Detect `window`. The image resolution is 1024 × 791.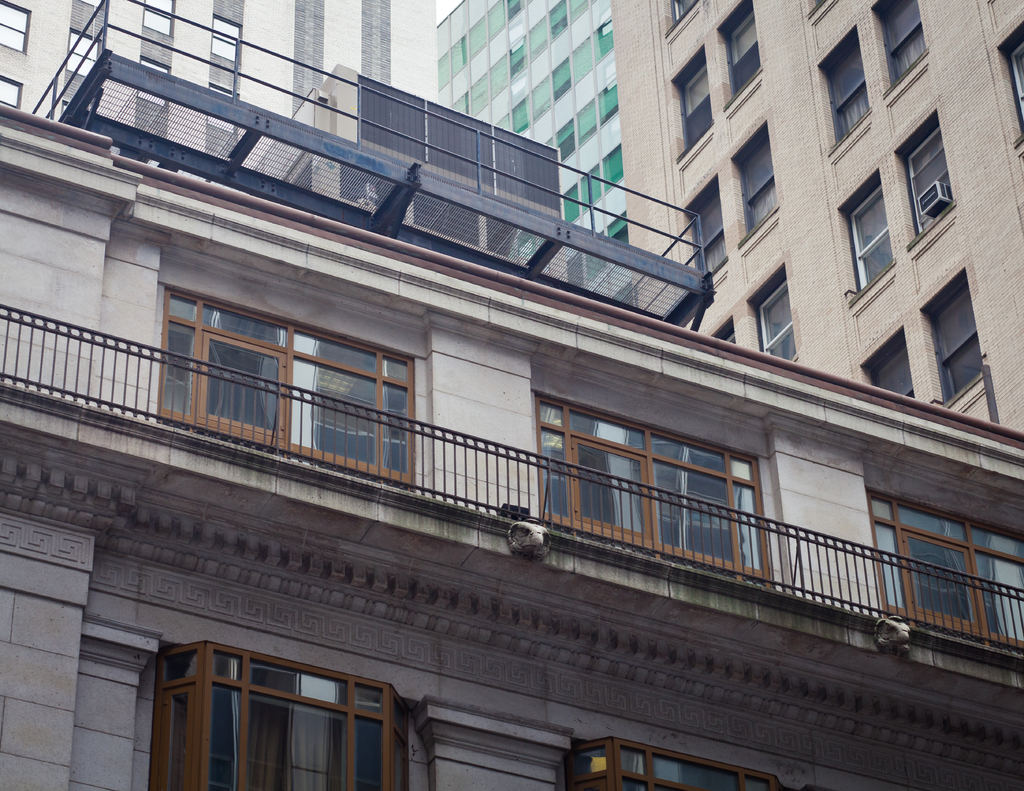
[869, 0, 931, 92].
